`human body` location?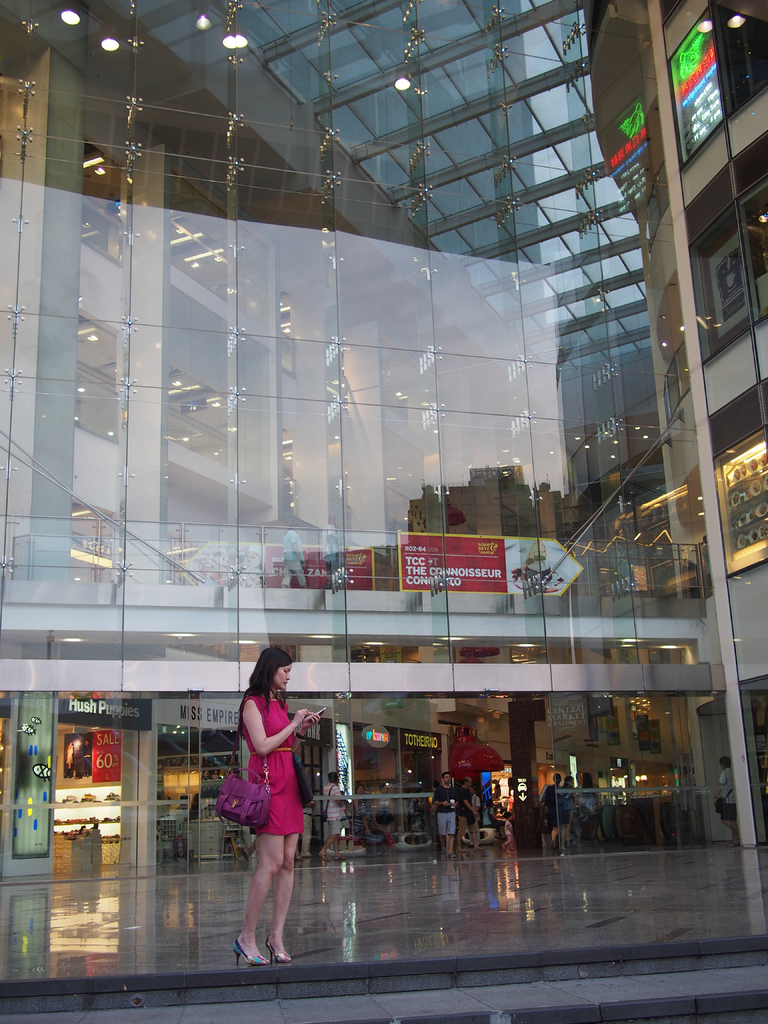
region(537, 777, 596, 851)
